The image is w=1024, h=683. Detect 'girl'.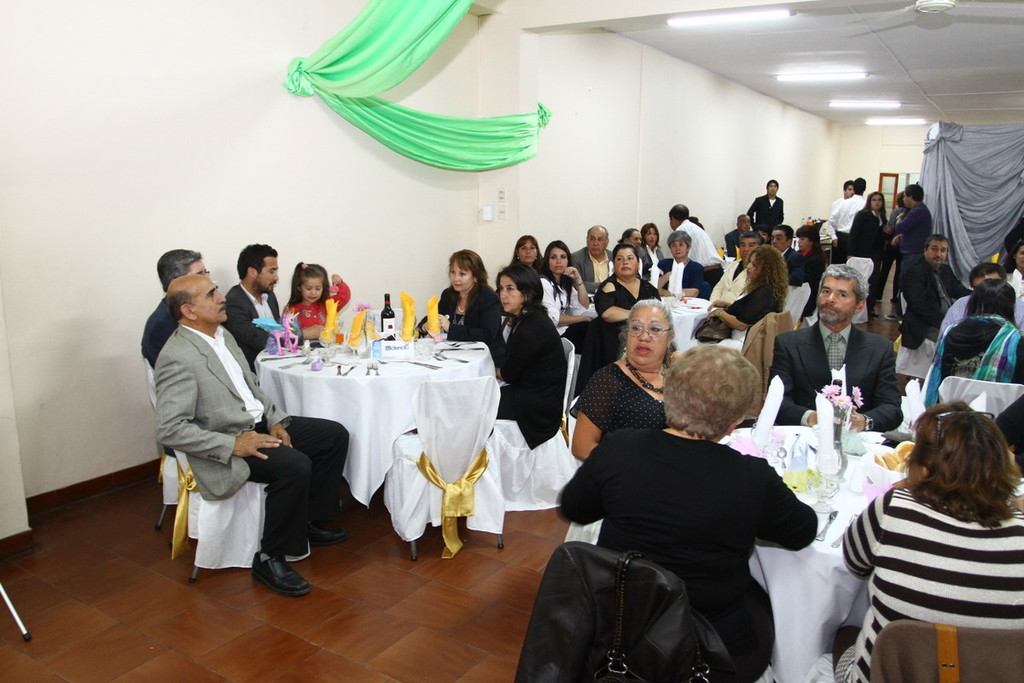
Detection: BBox(543, 240, 596, 392).
